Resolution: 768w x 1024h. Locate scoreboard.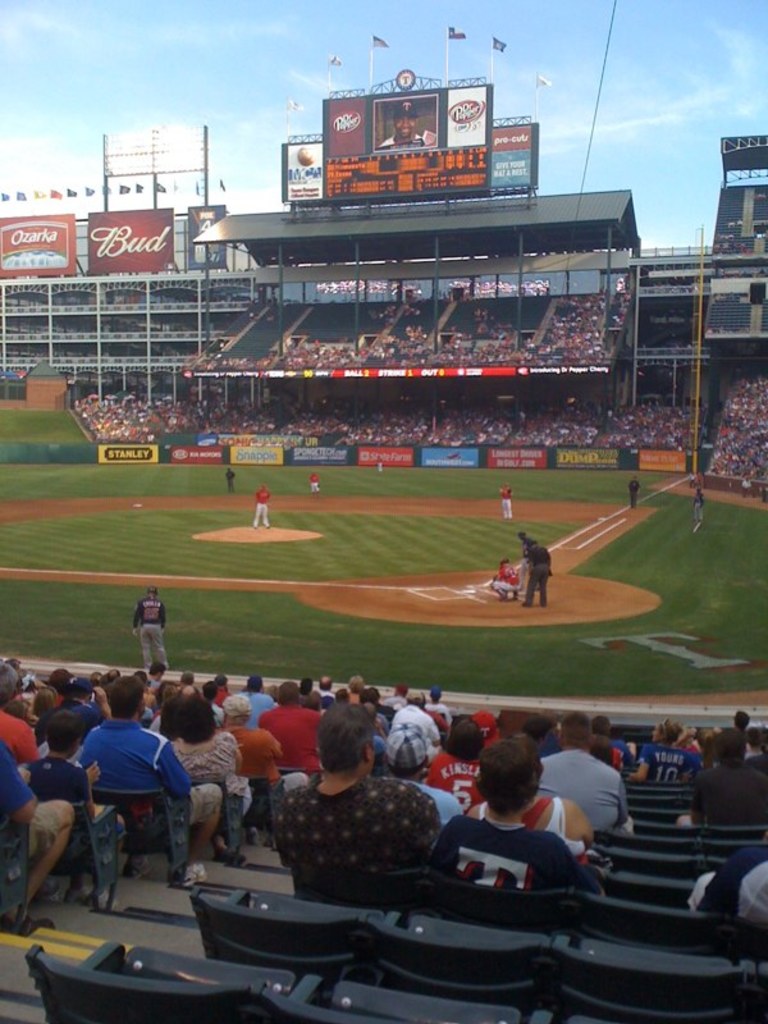
(left=303, top=68, right=515, bottom=193).
